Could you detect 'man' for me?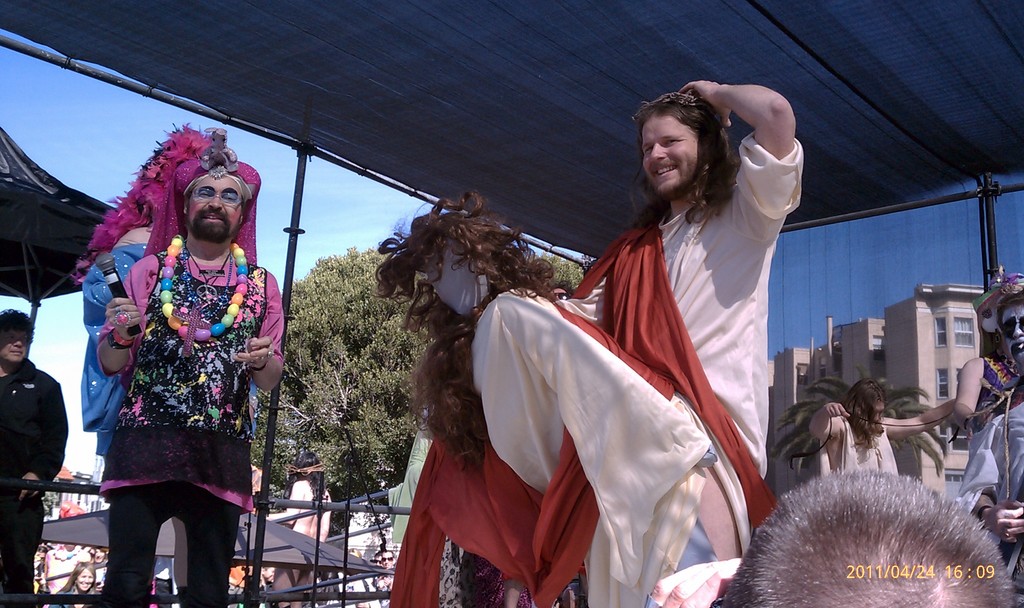
Detection result: pyautogui.locateOnScreen(959, 398, 1023, 607).
